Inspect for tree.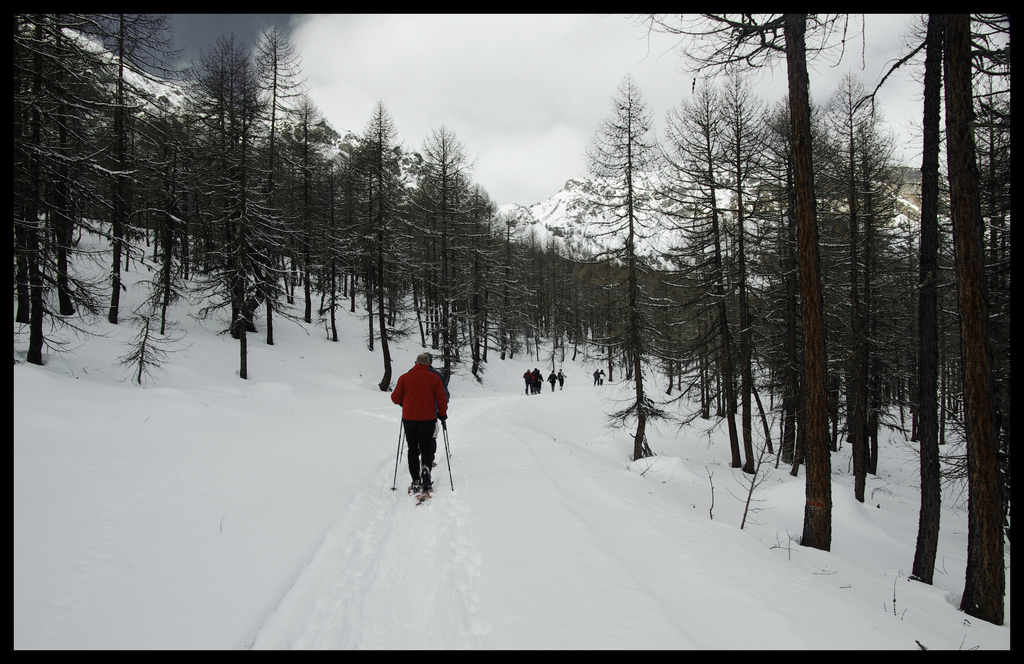
Inspection: (804, 85, 928, 510).
